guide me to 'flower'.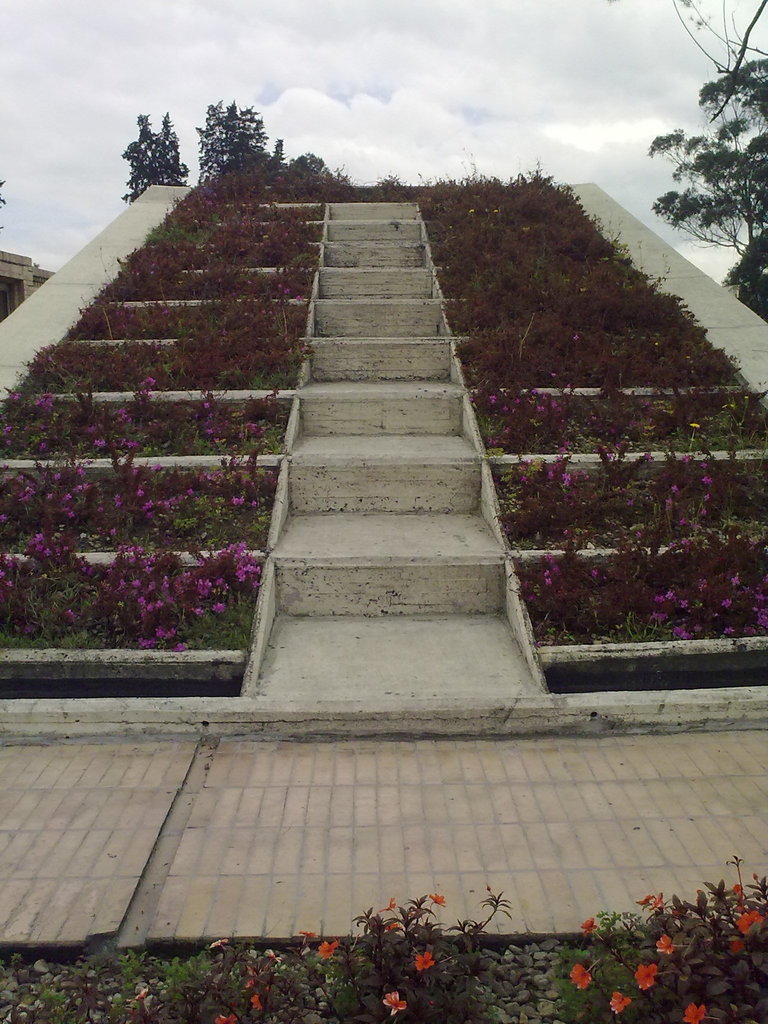
Guidance: left=413, top=948, right=433, bottom=970.
